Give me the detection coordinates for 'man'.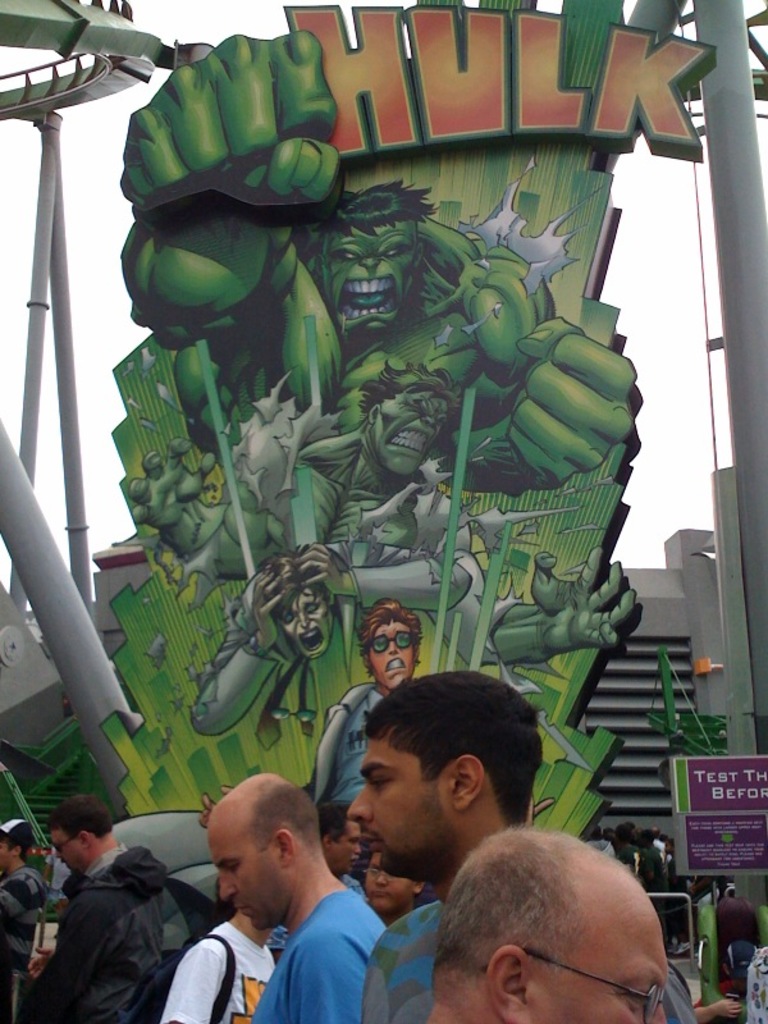
box=[183, 538, 470, 736].
